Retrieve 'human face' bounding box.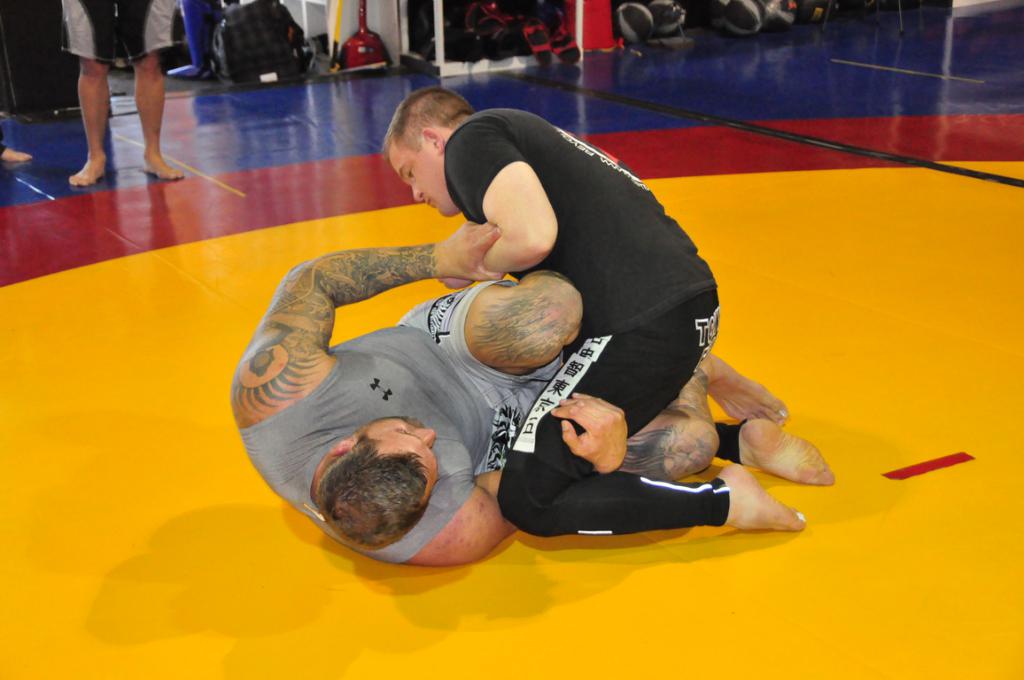
Bounding box: (352, 406, 438, 509).
